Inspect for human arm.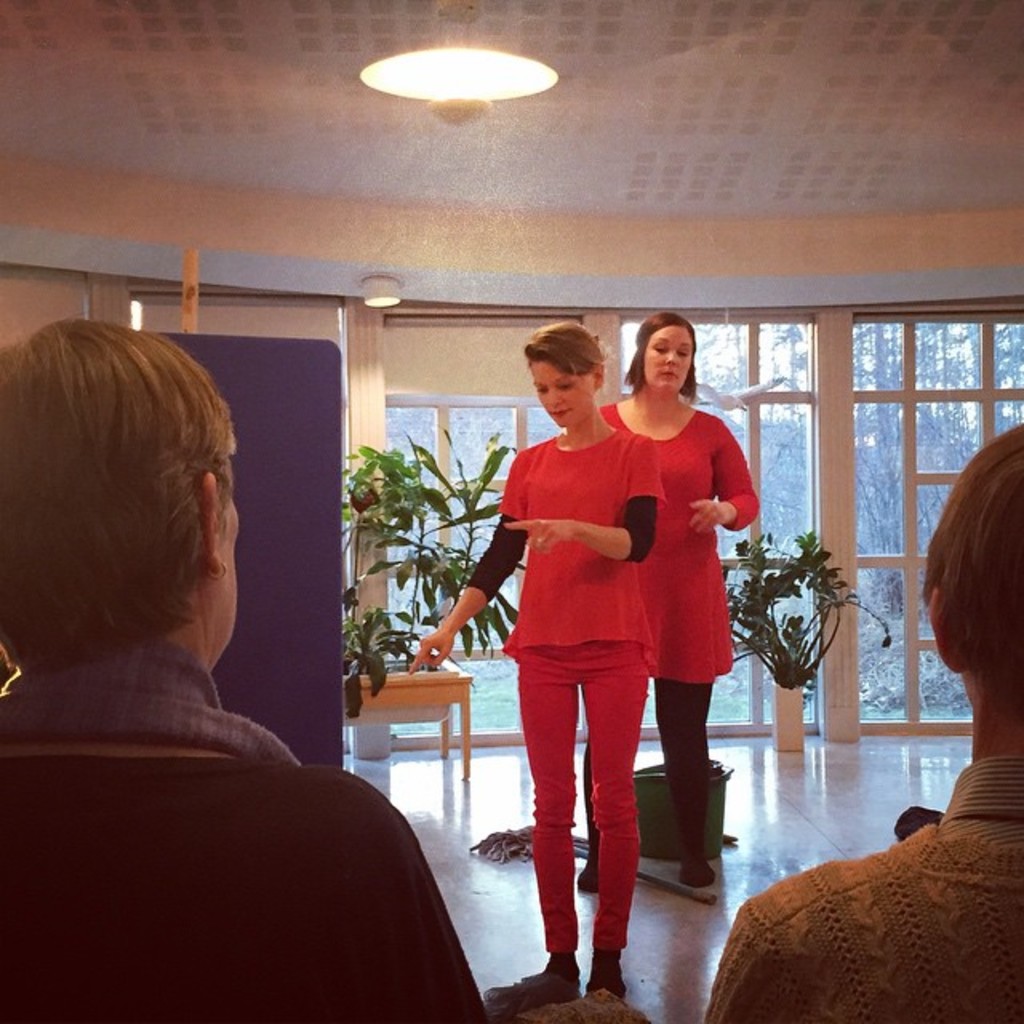
Inspection: (x1=699, y1=830, x2=962, y2=1021).
